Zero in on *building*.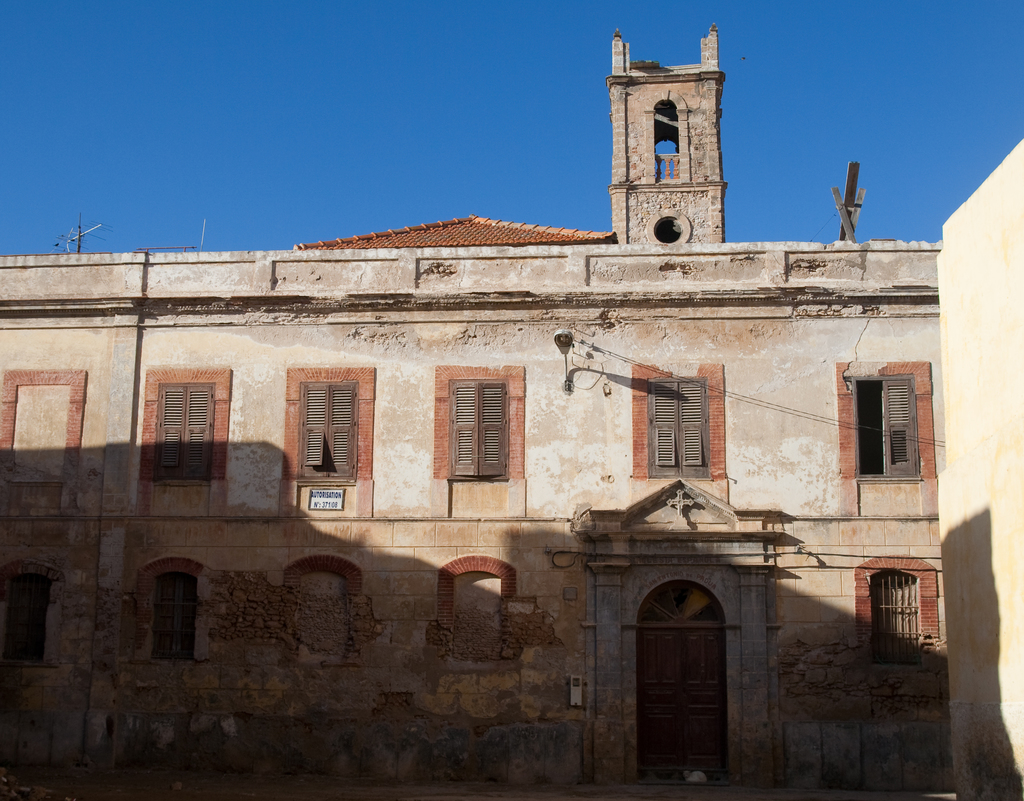
Zeroed in: bbox(0, 35, 1023, 800).
